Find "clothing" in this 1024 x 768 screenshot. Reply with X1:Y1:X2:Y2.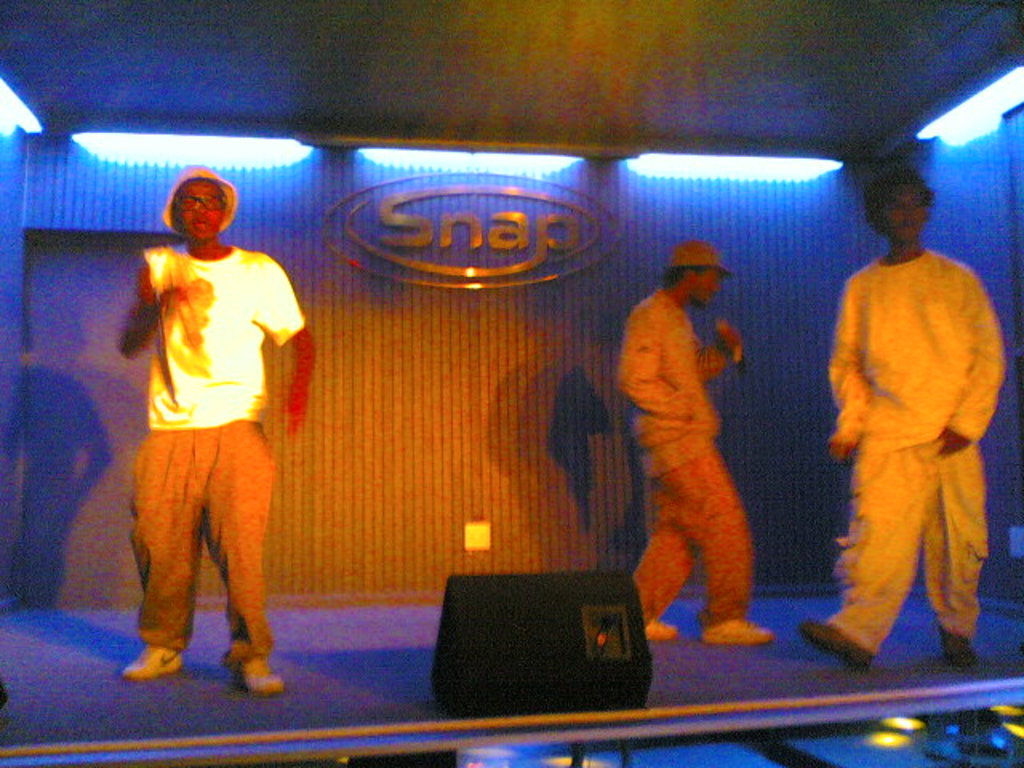
816:218:1003:642.
